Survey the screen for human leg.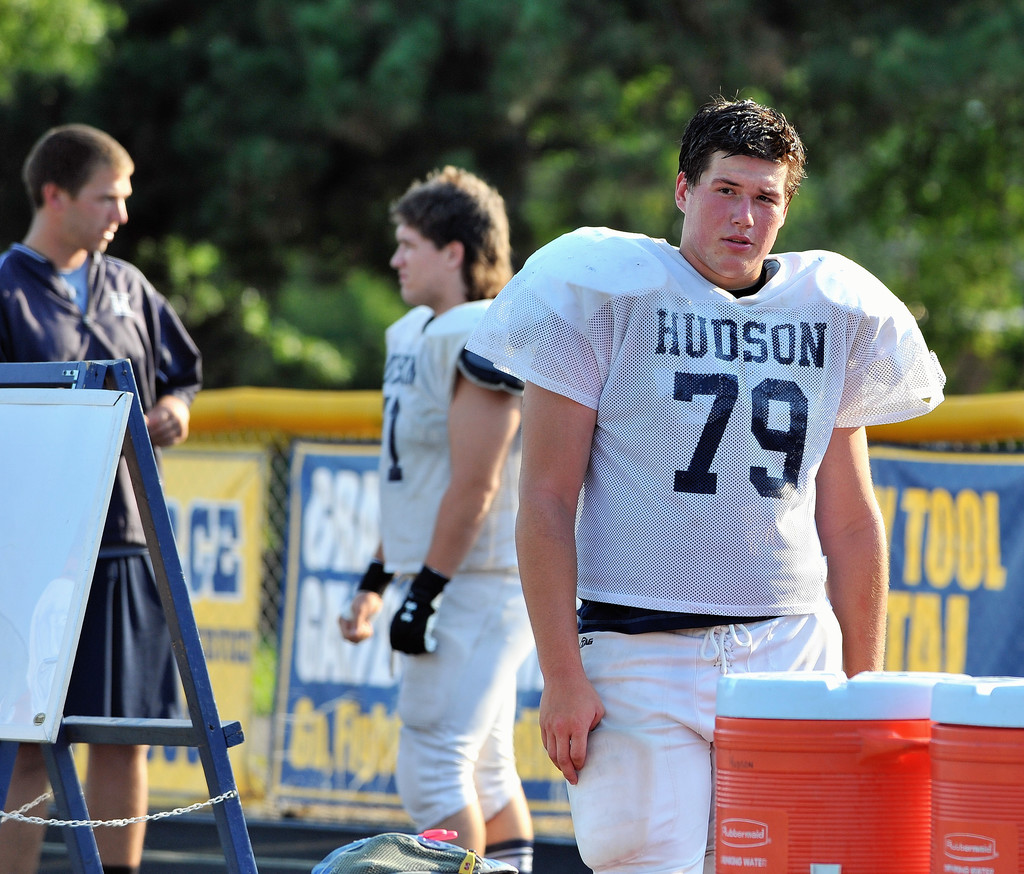
Survey found: box(86, 747, 147, 873).
